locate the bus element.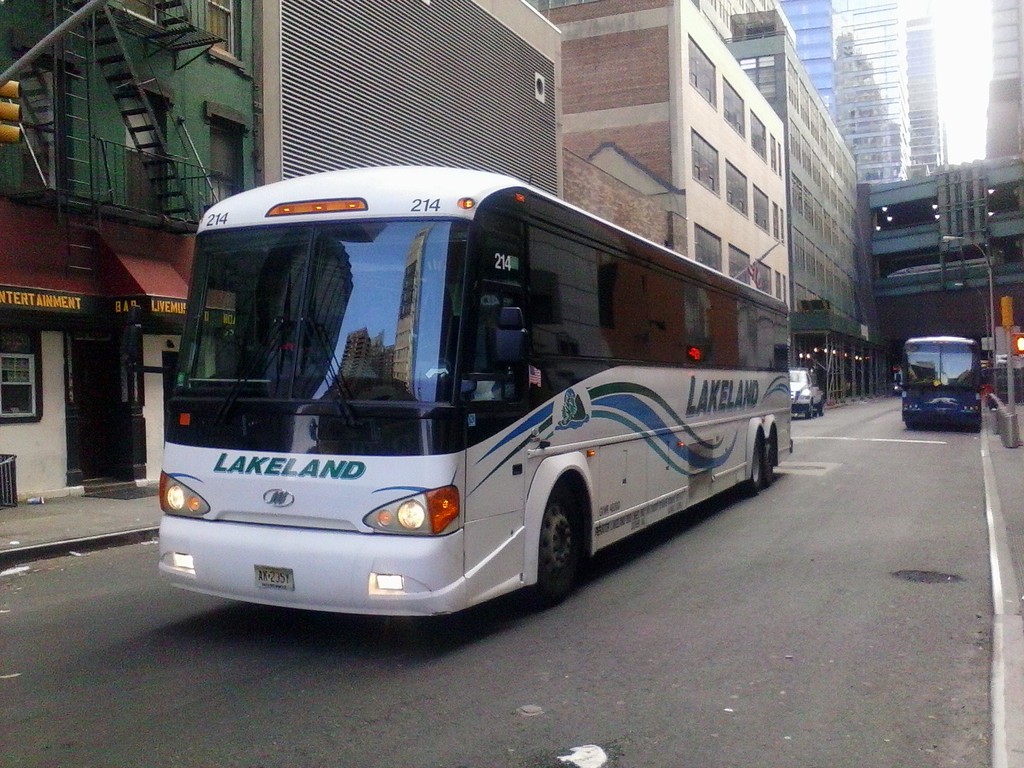
Element bbox: {"x1": 898, "y1": 336, "x2": 983, "y2": 429}.
